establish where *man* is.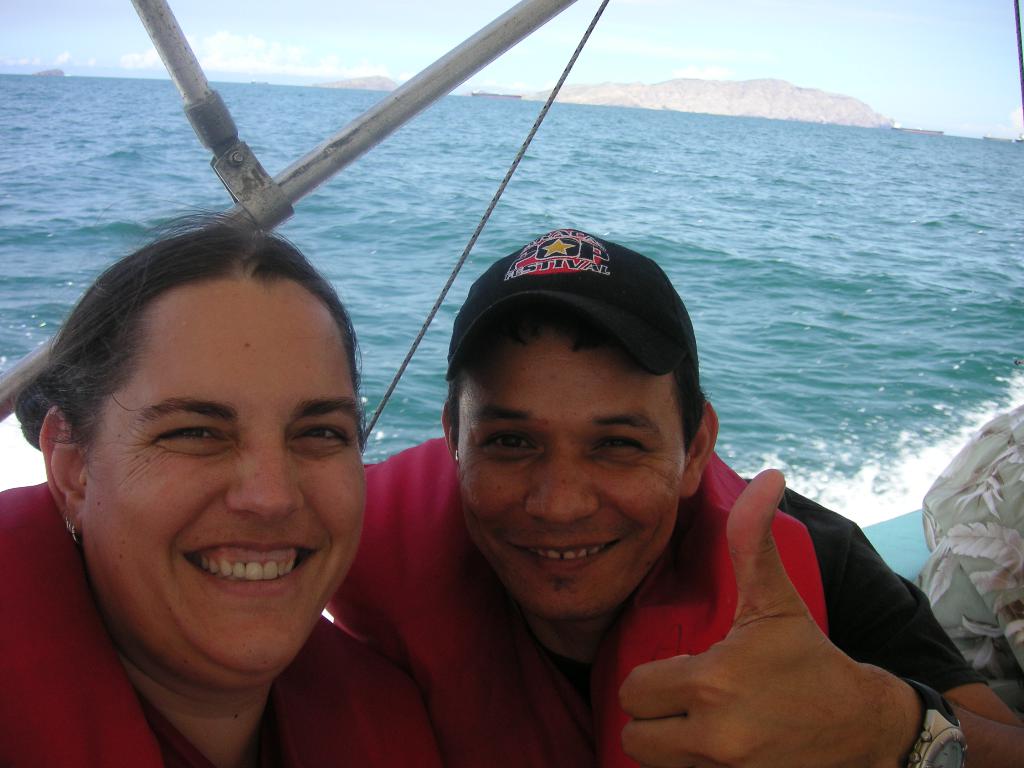
Established at BBox(321, 206, 960, 766).
